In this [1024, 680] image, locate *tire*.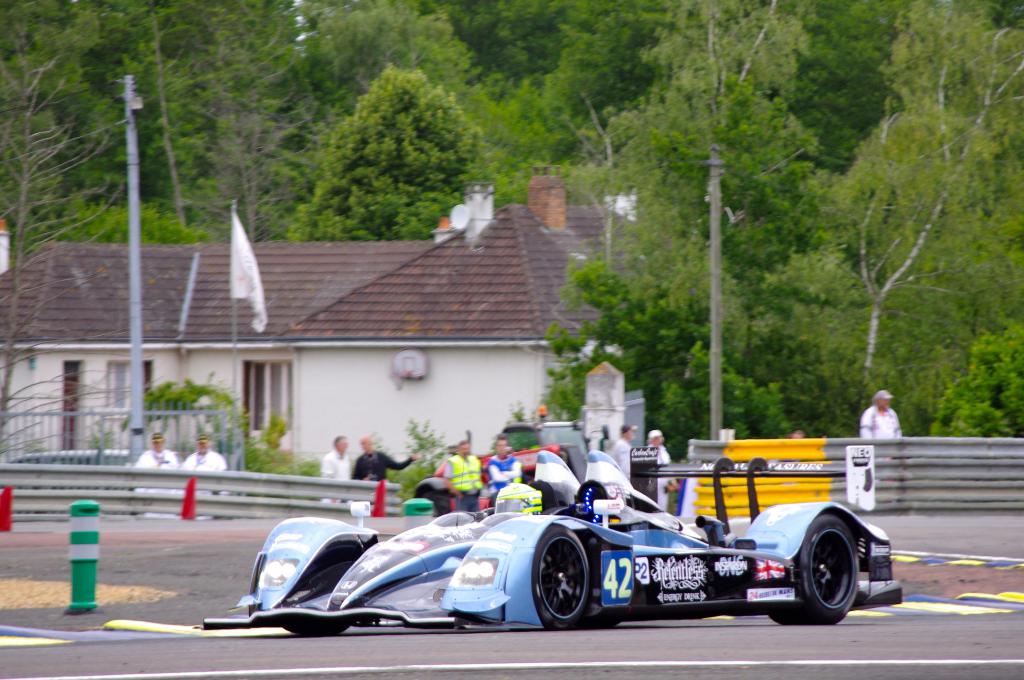
Bounding box: [x1=767, y1=513, x2=862, y2=626].
